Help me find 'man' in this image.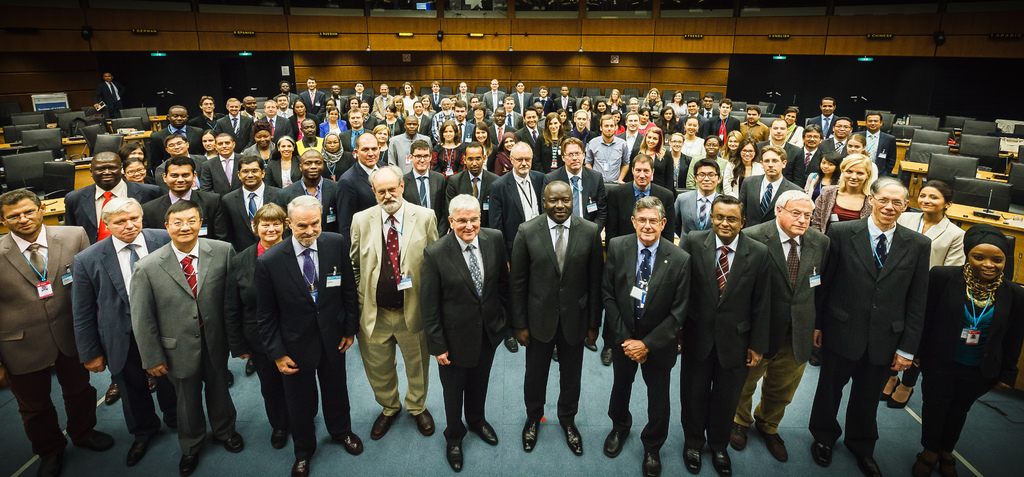
Found it: <region>801, 125, 824, 178</region>.
